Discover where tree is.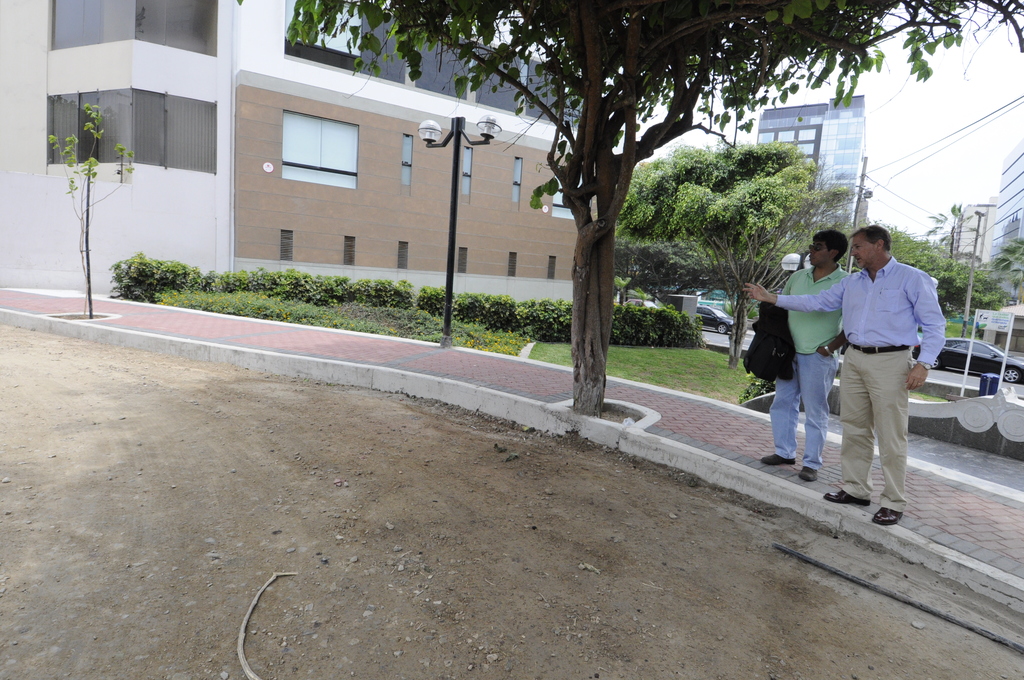
Discovered at bbox=(616, 142, 828, 371).
